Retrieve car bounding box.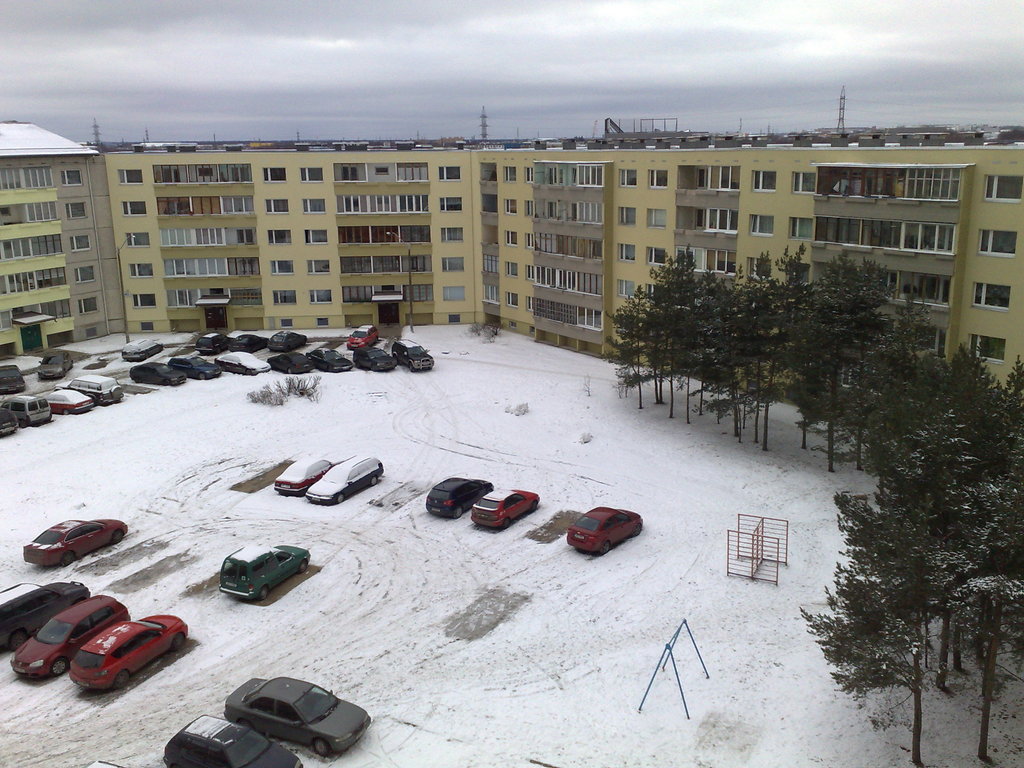
Bounding box: [x1=308, y1=455, x2=388, y2=504].
